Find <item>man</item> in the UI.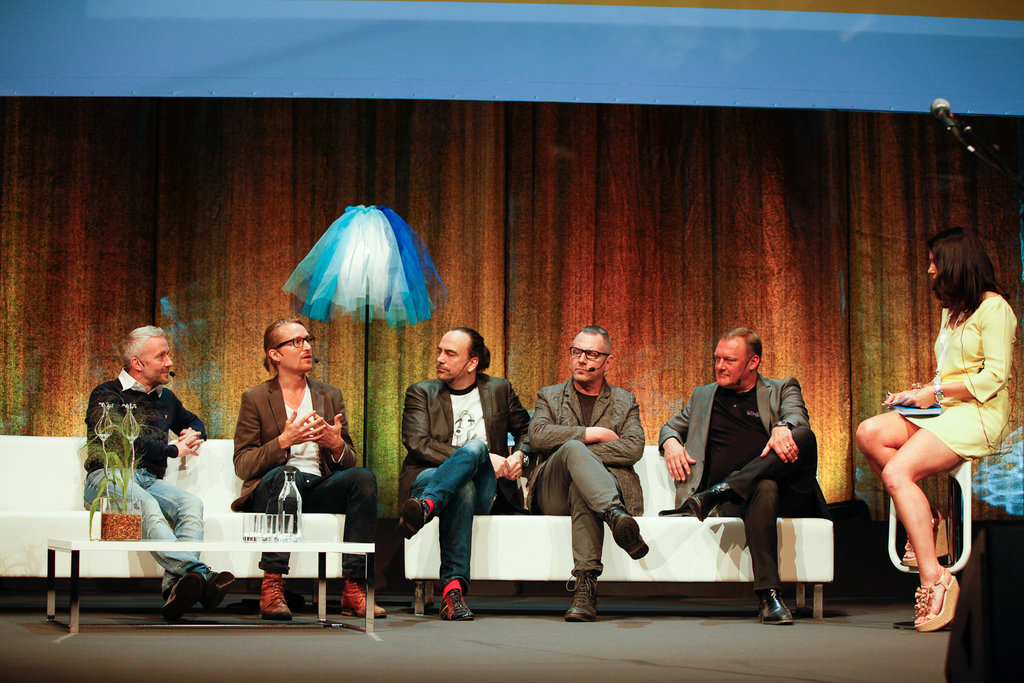
UI element at detection(523, 323, 646, 620).
